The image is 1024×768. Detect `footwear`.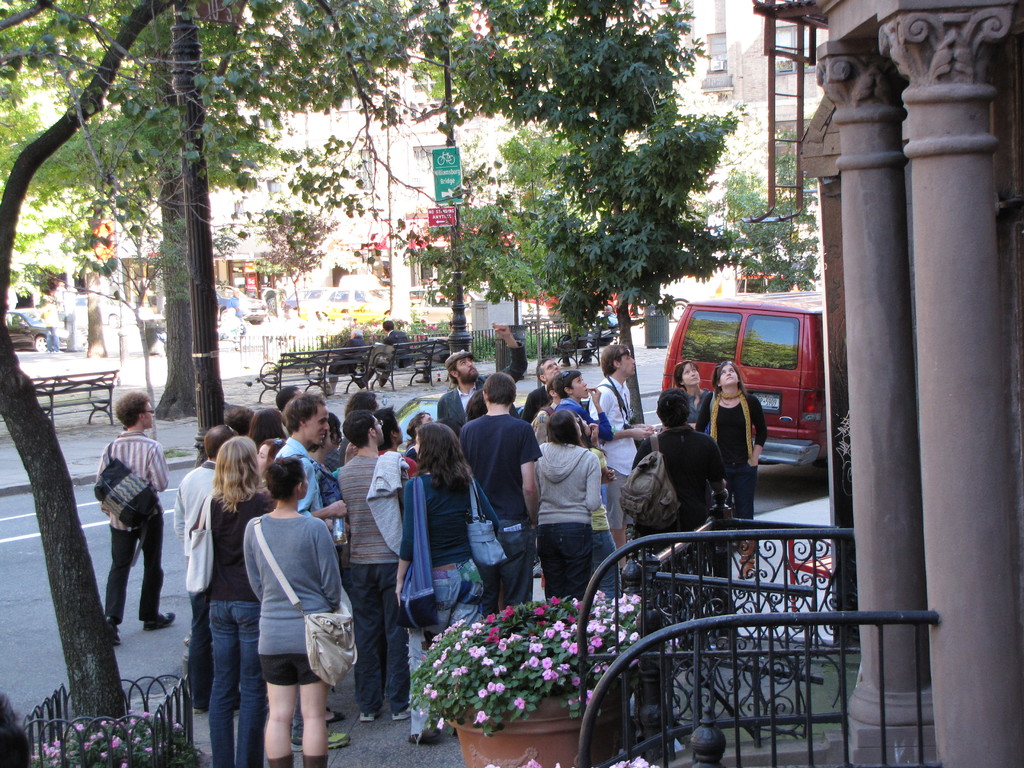
Detection: pyautogui.locateOnScreen(398, 709, 417, 726).
